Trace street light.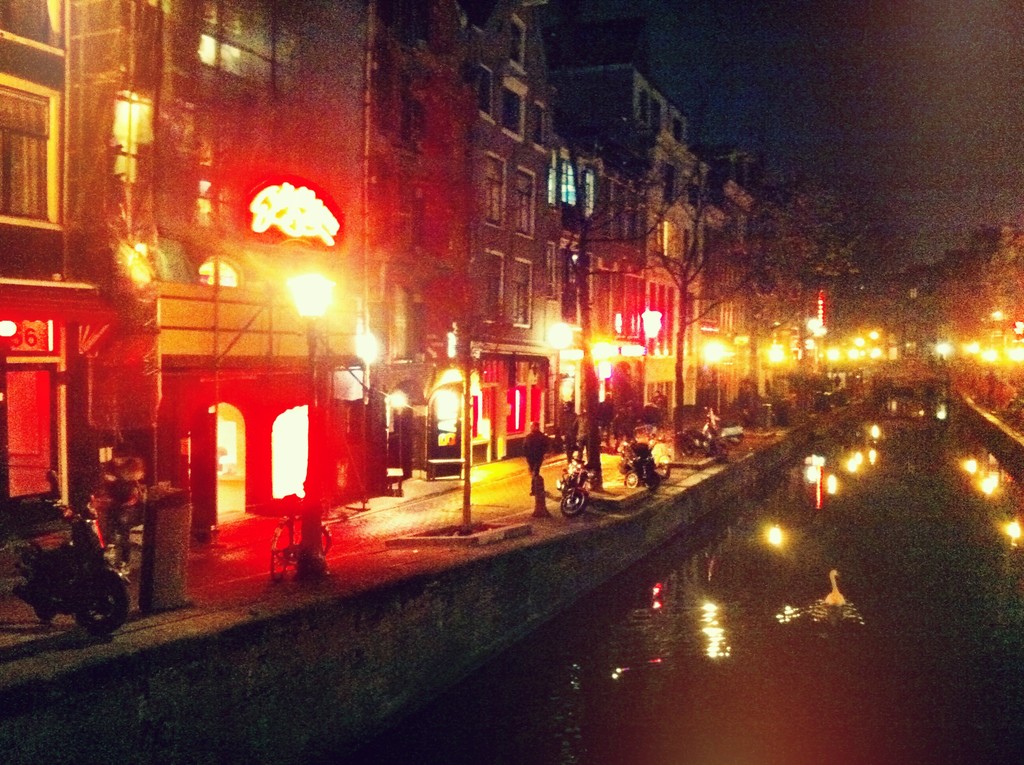
Traced to box(283, 271, 335, 589).
